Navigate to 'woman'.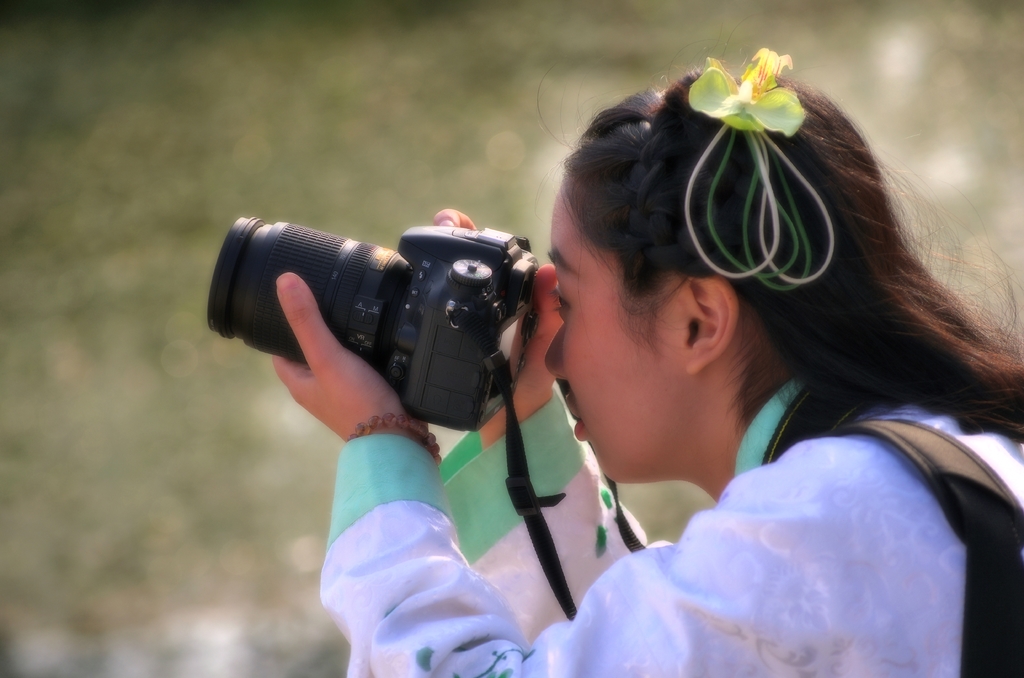
Navigation target: [x1=209, y1=63, x2=1018, y2=629].
